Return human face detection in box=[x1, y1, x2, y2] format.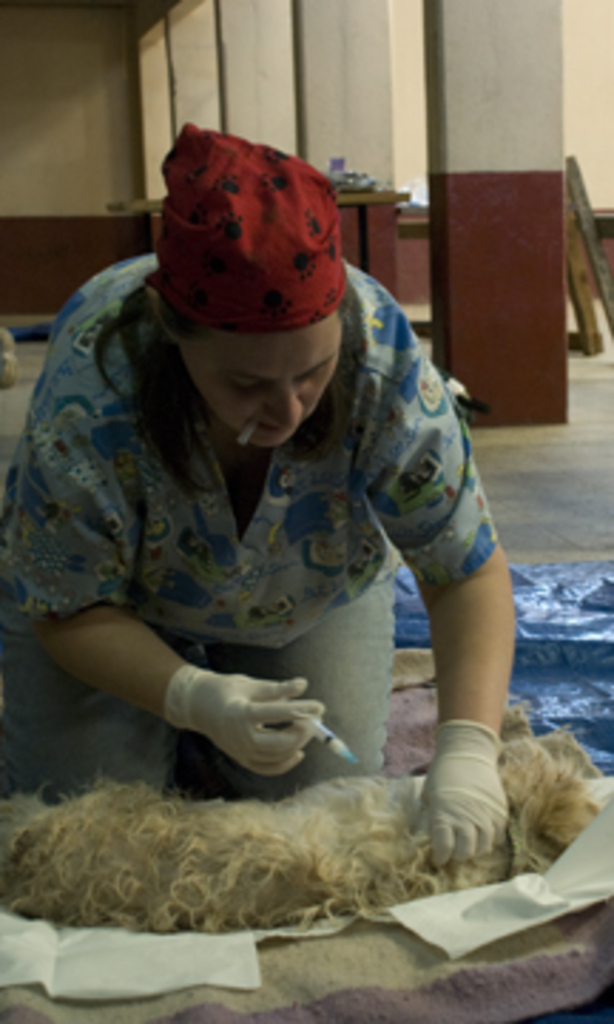
box=[188, 316, 344, 449].
